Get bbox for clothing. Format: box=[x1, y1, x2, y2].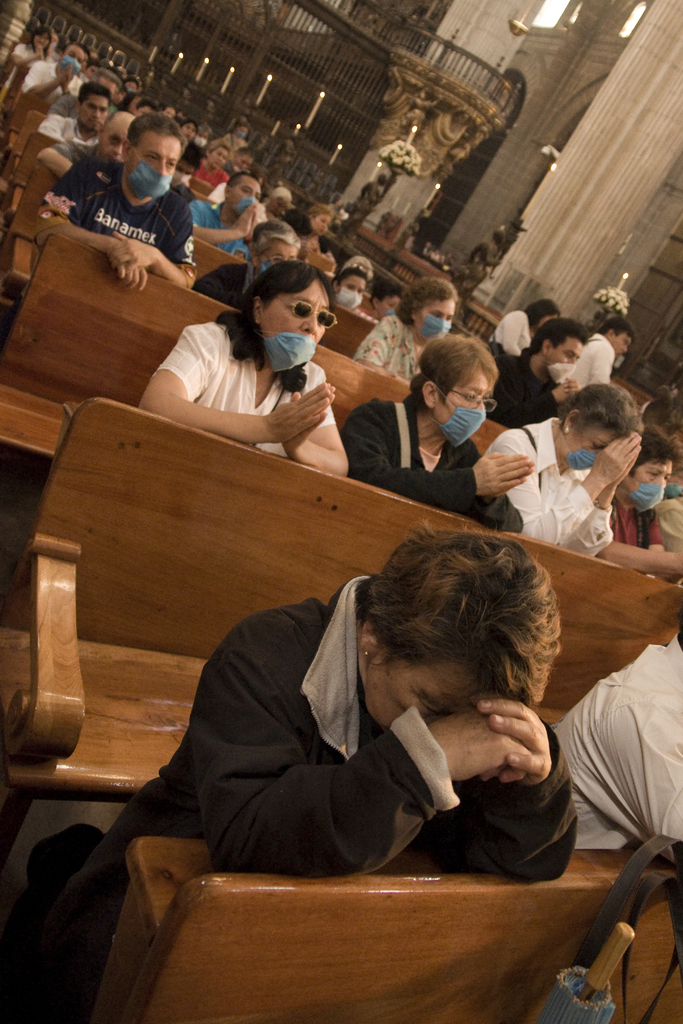
box=[58, 572, 576, 1023].
